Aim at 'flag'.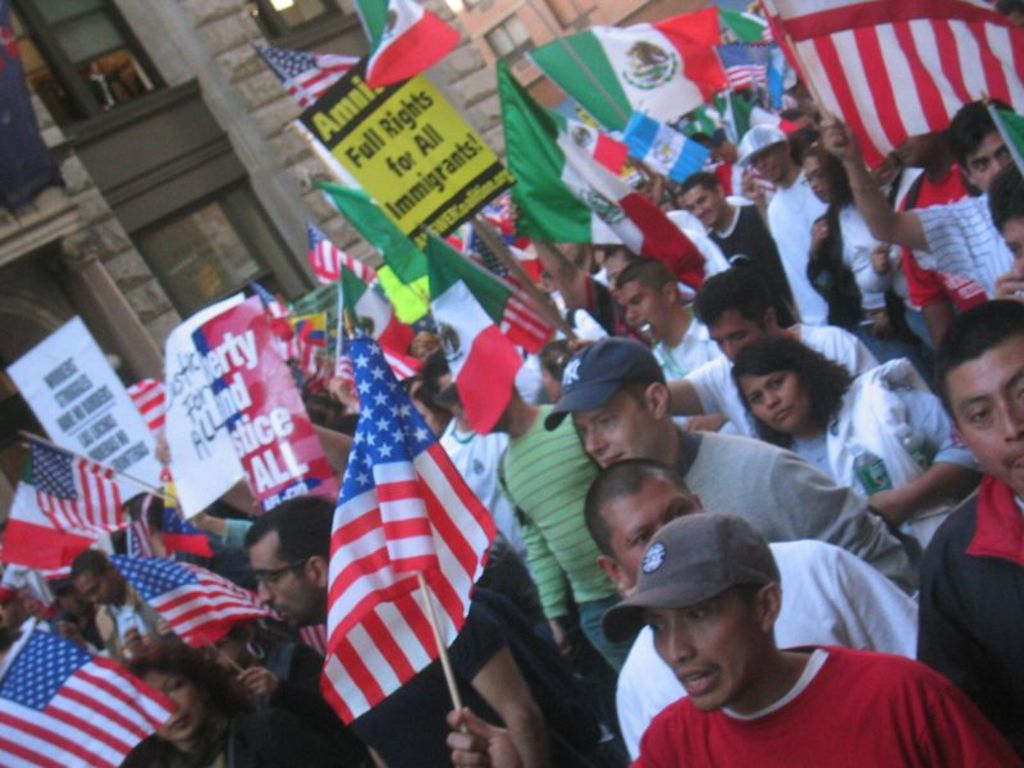
Aimed at bbox(422, 234, 508, 445).
